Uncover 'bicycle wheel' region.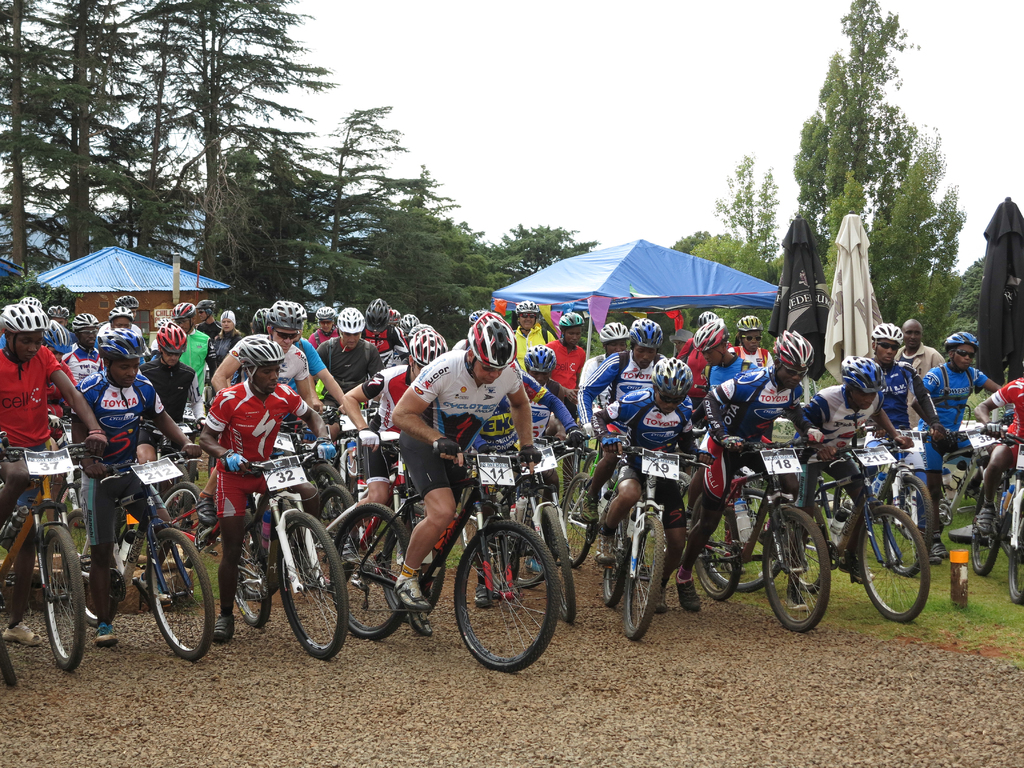
Uncovered: bbox=(42, 524, 88, 676).
